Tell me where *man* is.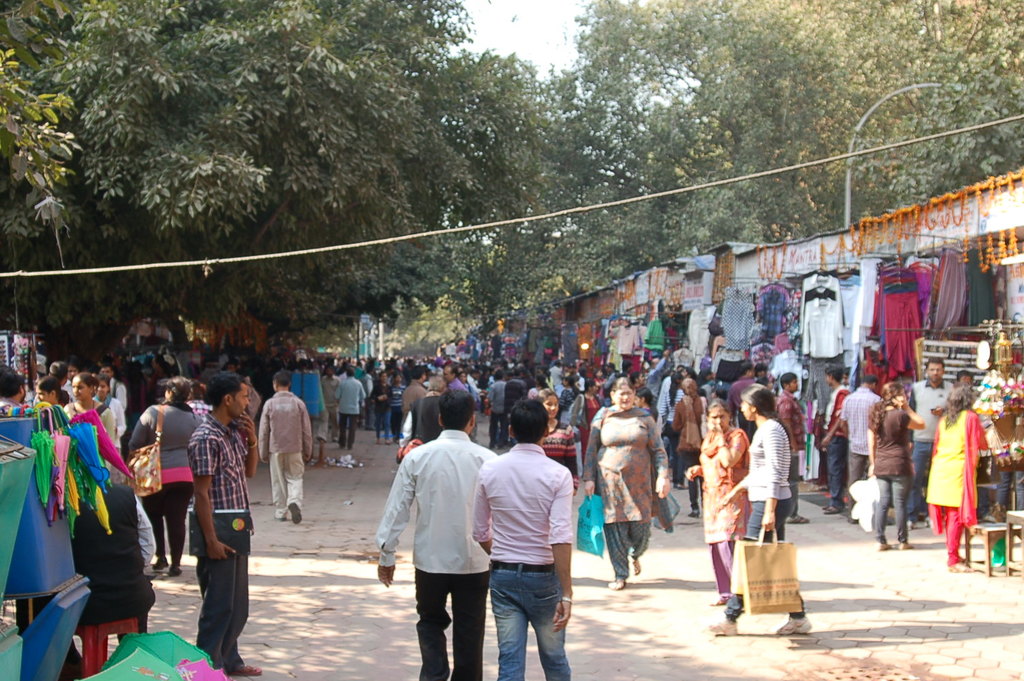
*man* is at <region>839, 379, 879, 485</region>.
